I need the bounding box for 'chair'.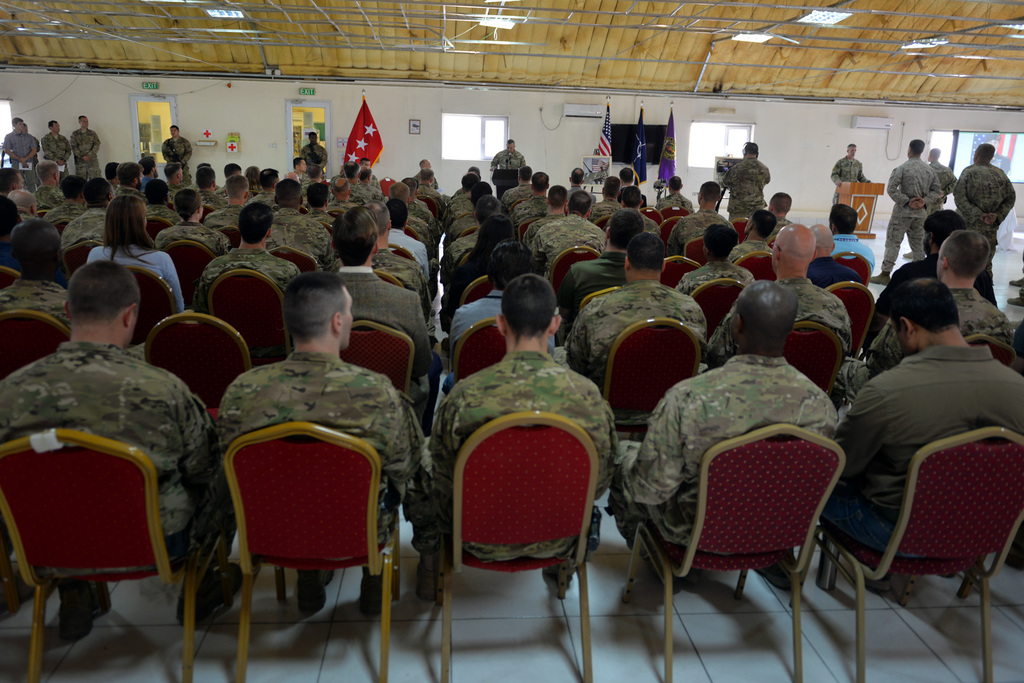
Here it is: (275,241,315,270).
